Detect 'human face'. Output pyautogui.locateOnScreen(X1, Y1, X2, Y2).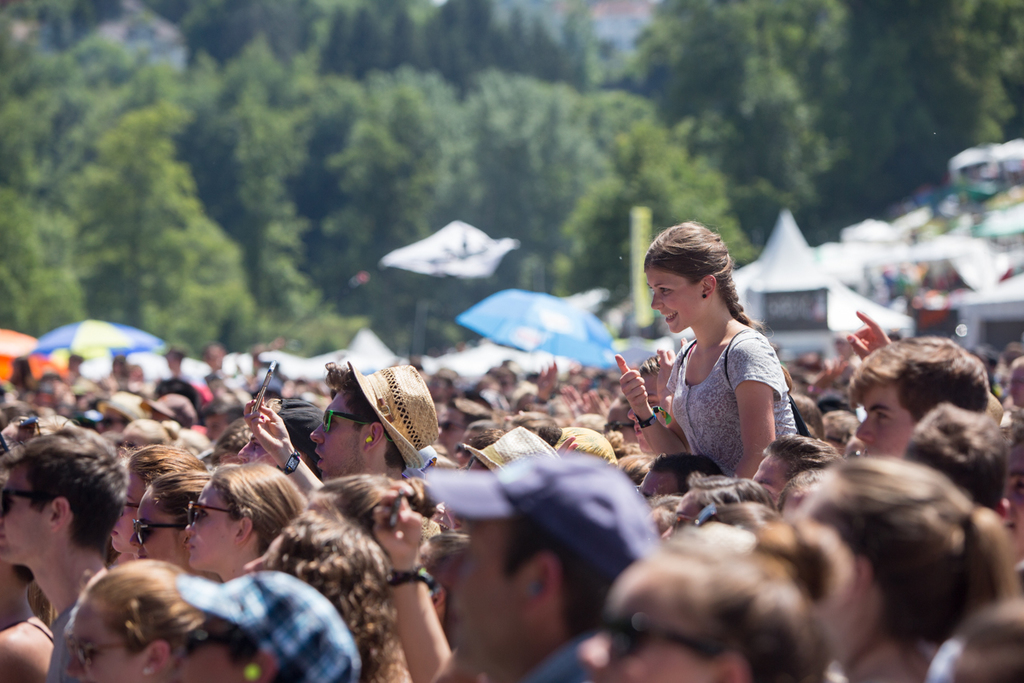
pyautogui.locateOnScreen(185, 485, 234, 567).
